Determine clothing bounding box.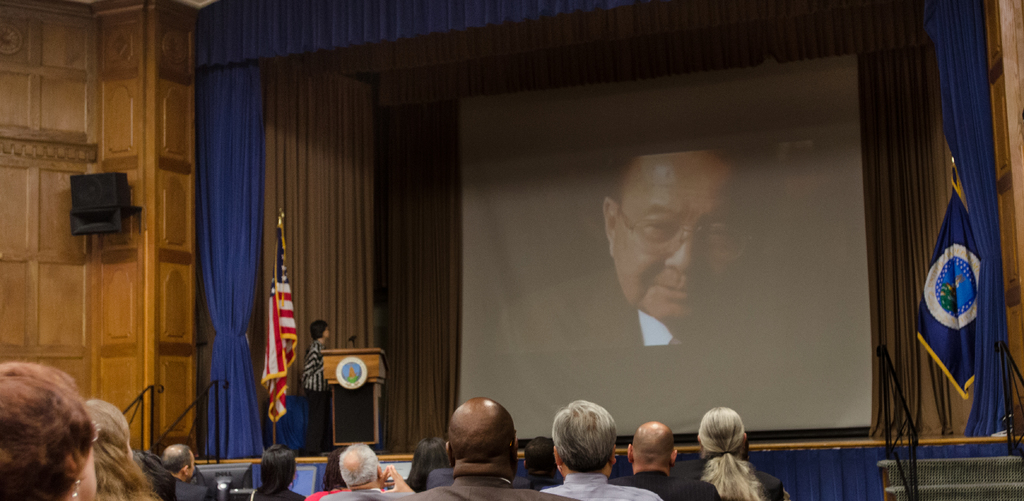
Determined: l=666, t=465, r=781, b=500.
